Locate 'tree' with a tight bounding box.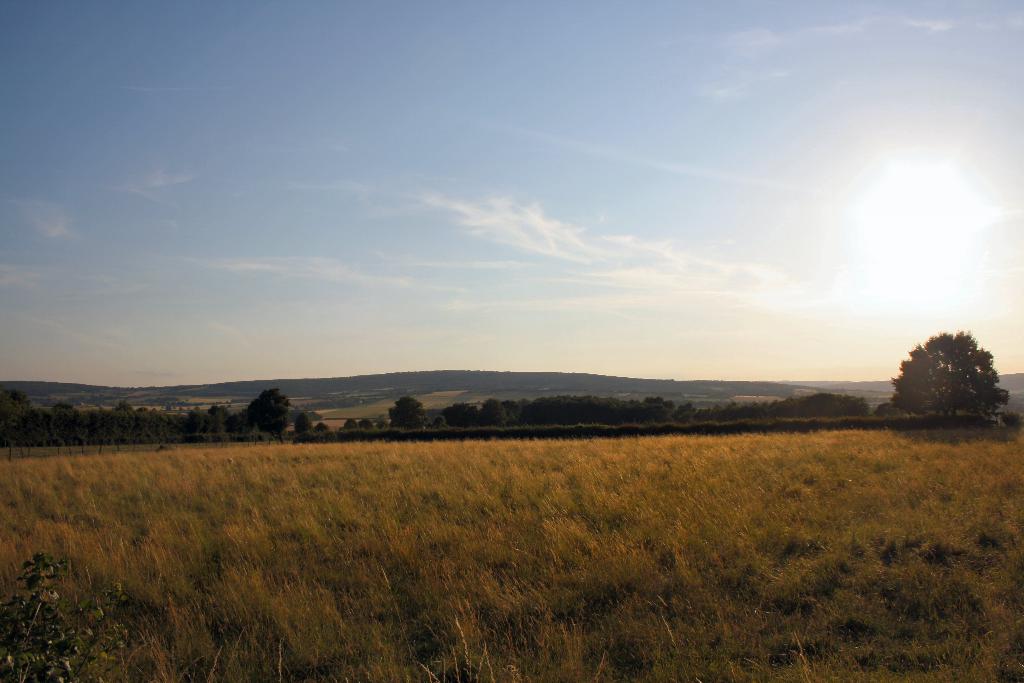
bbox=(292, 413, 314, 432).
